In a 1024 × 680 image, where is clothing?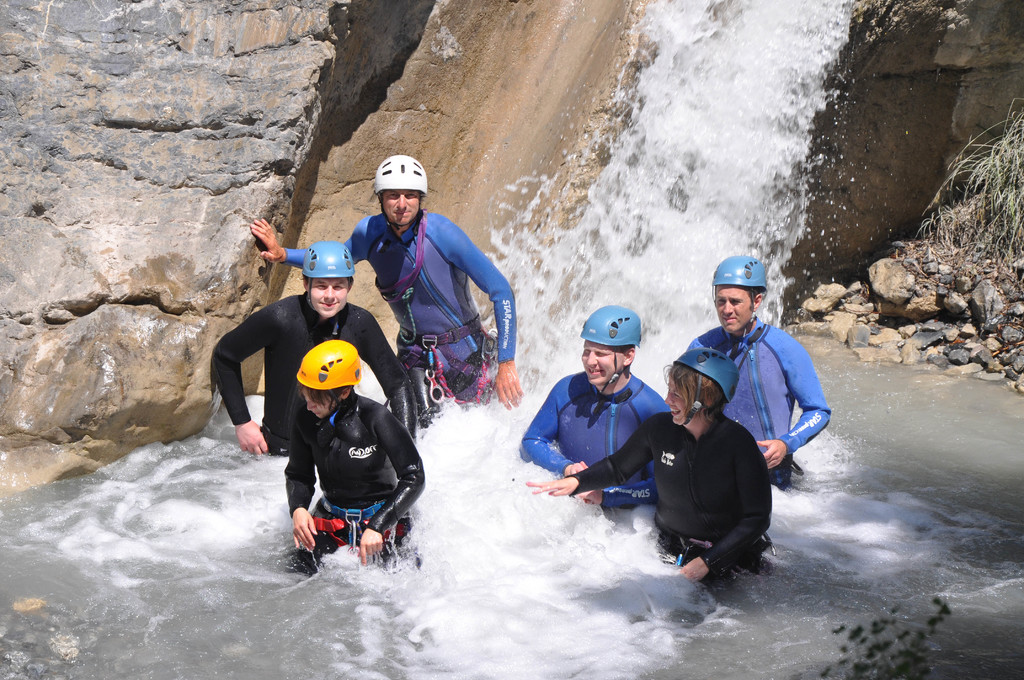
l=641, t=389, r=802, b=578.
